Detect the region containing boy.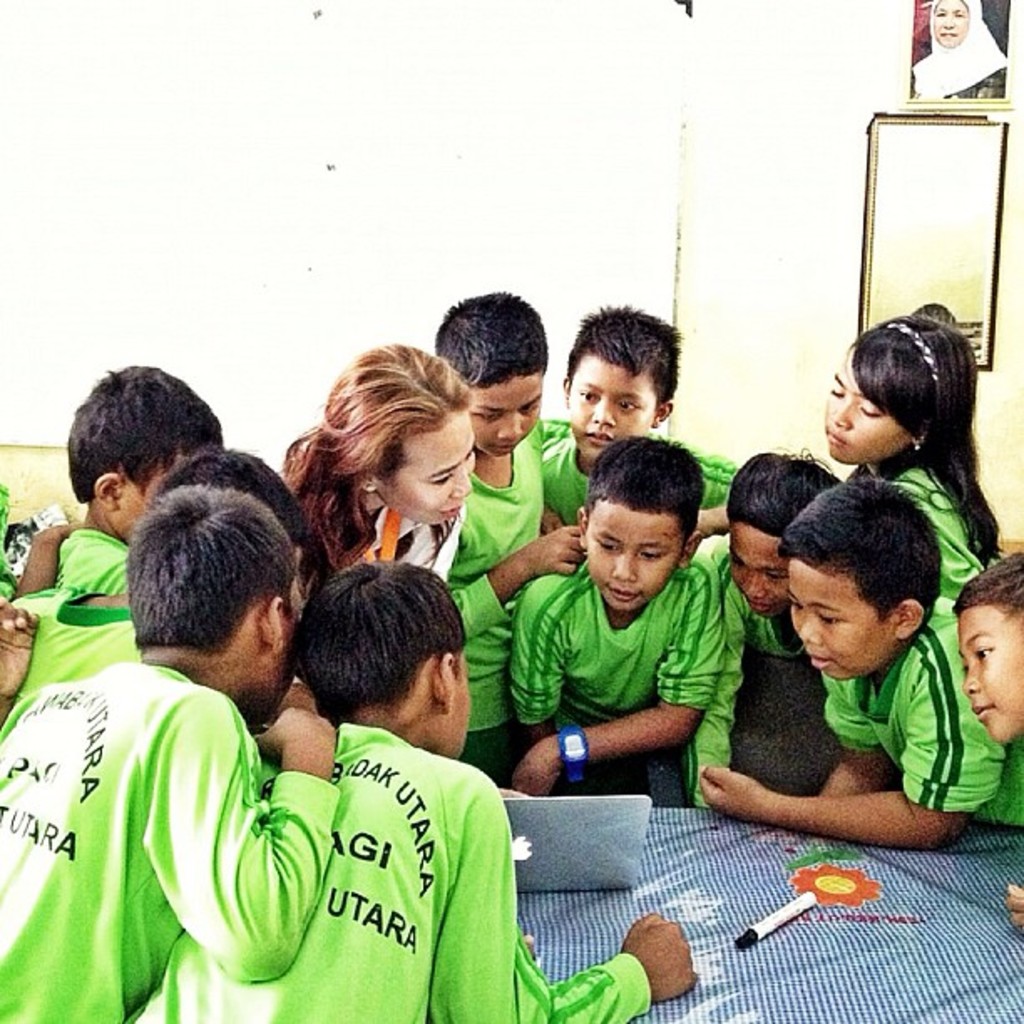
<box>512,437,724,796</box>.
